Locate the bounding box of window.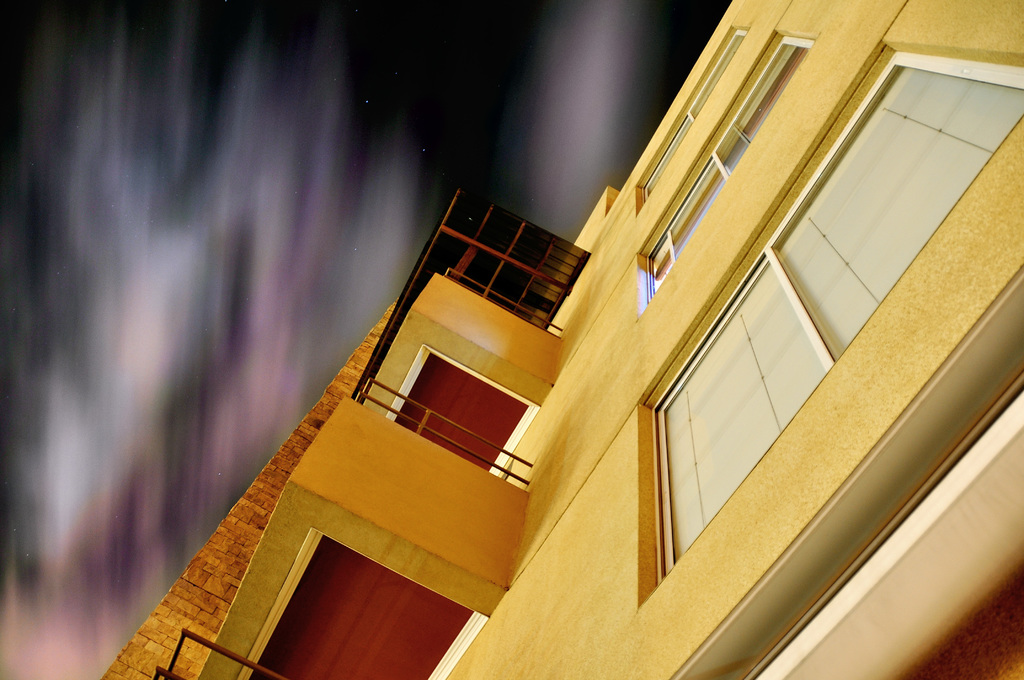
Bounding box: 650 49 1023 582.
